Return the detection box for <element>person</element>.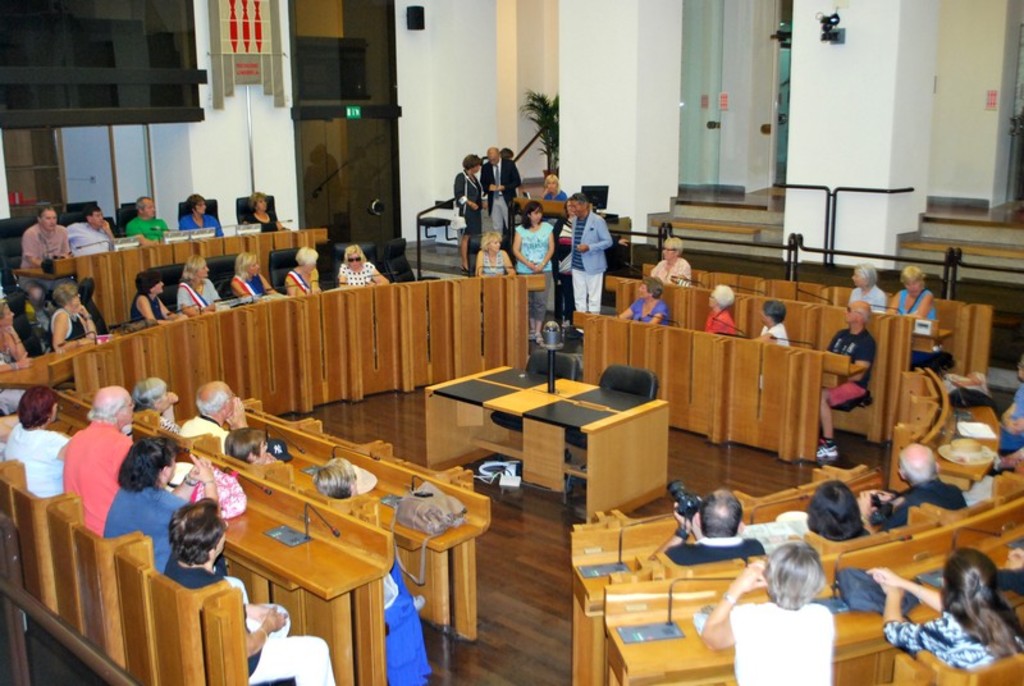
{"left": 622, "top": 275, "right": 676, "bottom": 326}.
